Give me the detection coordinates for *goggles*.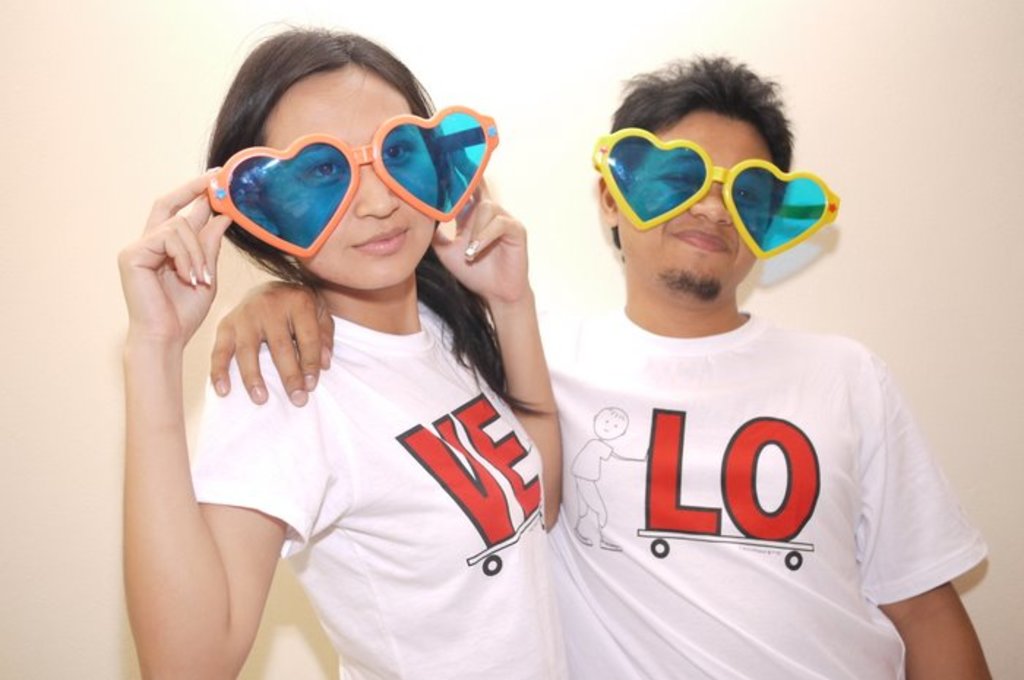
left=209, top=121, right=499, bottom=260.
